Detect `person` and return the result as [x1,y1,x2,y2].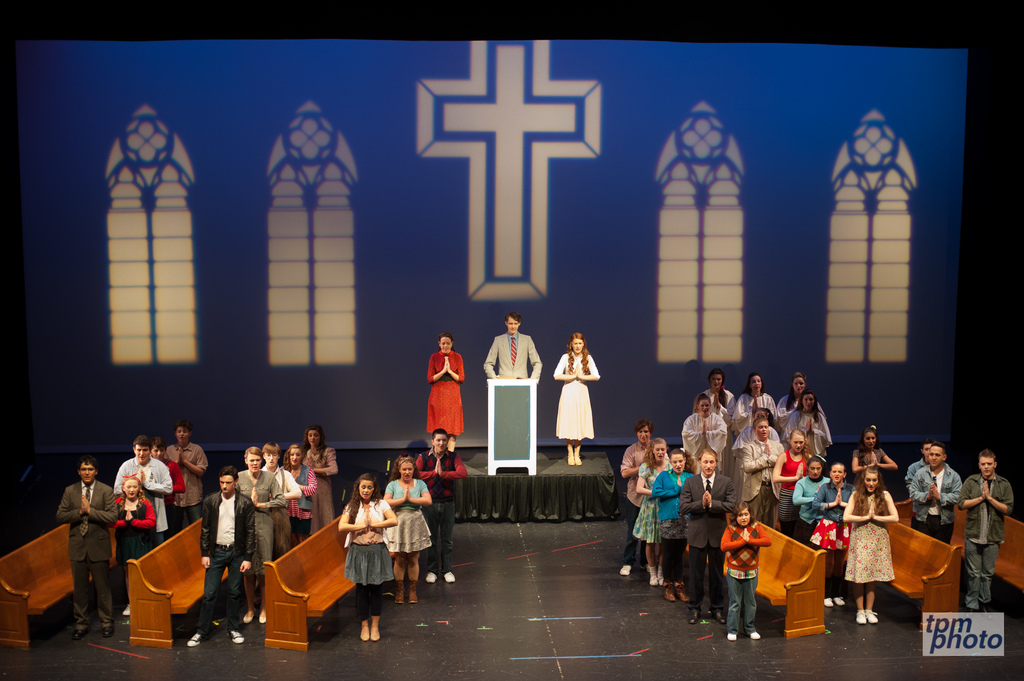
[680,391,728,458].
